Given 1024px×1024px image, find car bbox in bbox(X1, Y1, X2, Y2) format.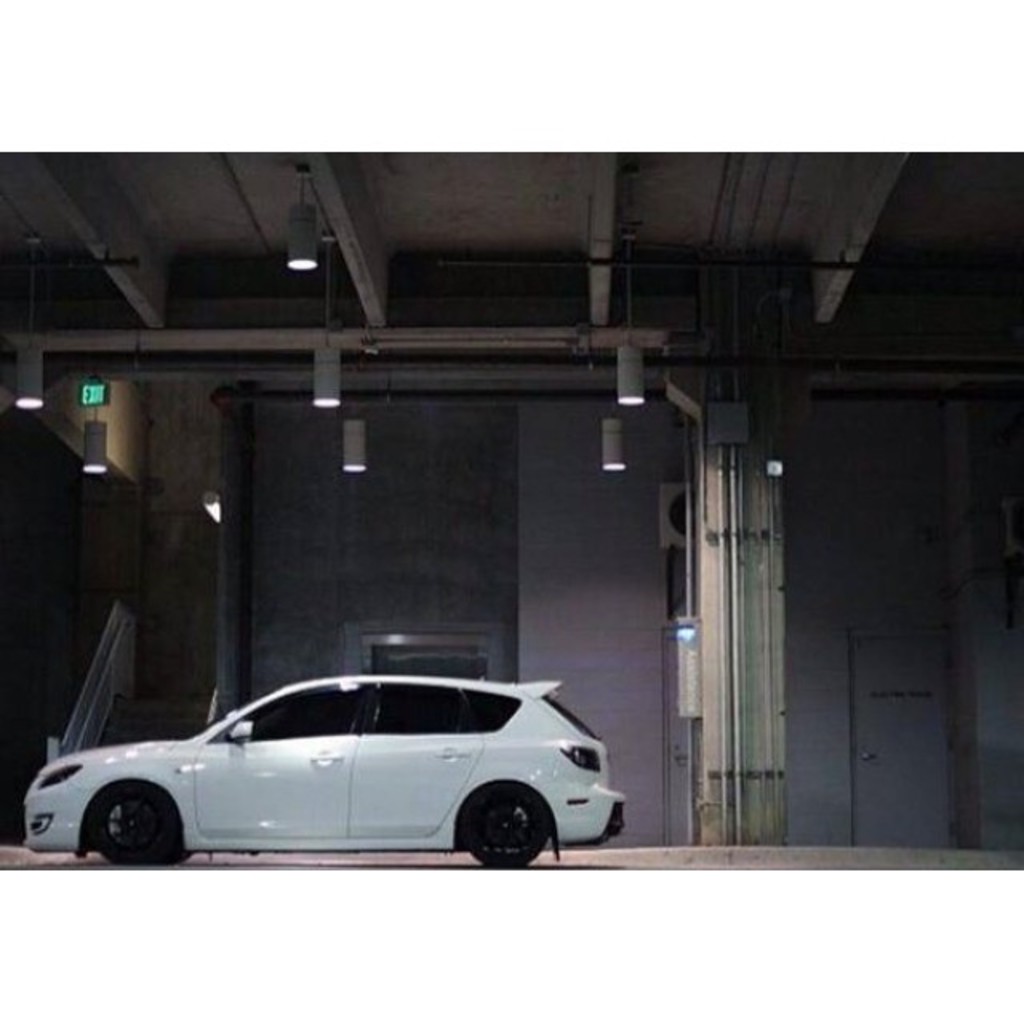
bbox(21, 669, 650, 872).
